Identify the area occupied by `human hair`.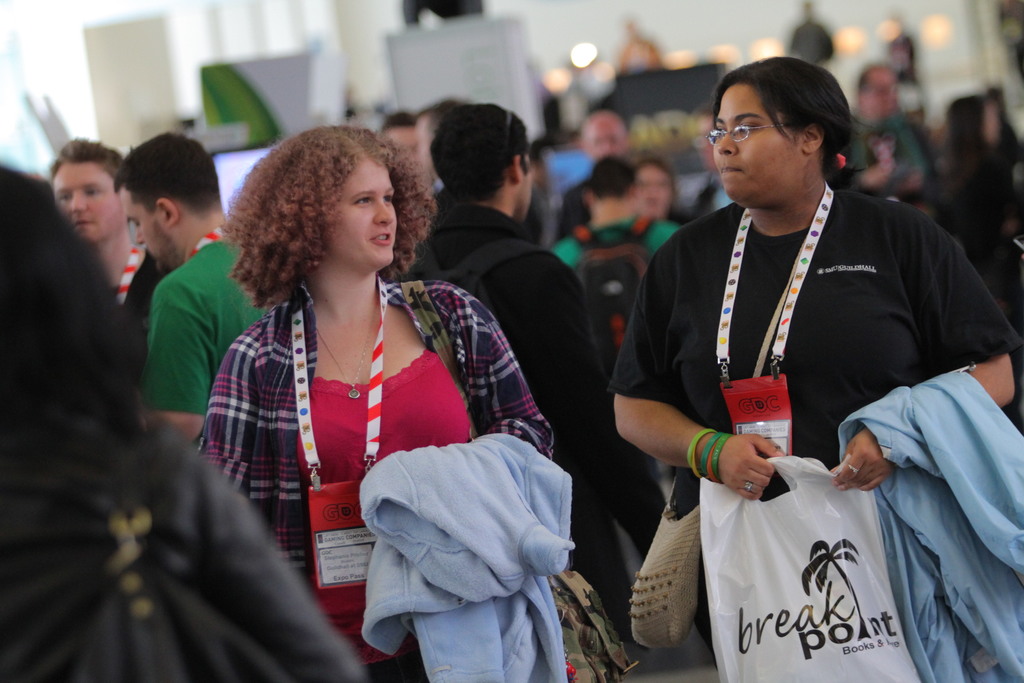
Area: 111/129/223/226.
